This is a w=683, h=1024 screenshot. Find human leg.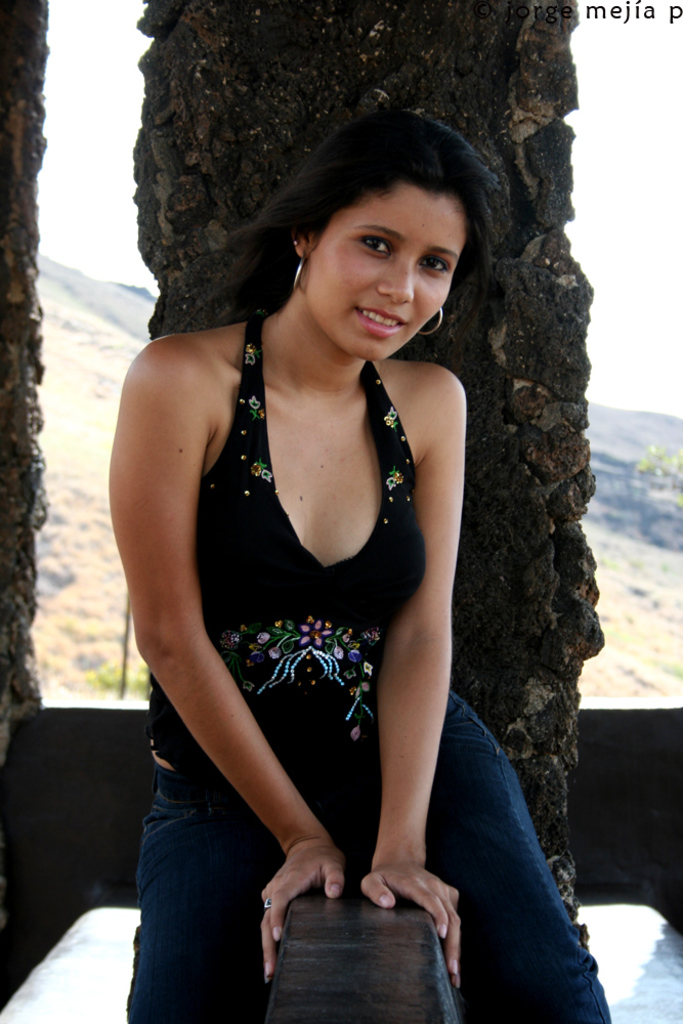
Bounding box: (left=351, top=691, right=613, bottom=1023).
